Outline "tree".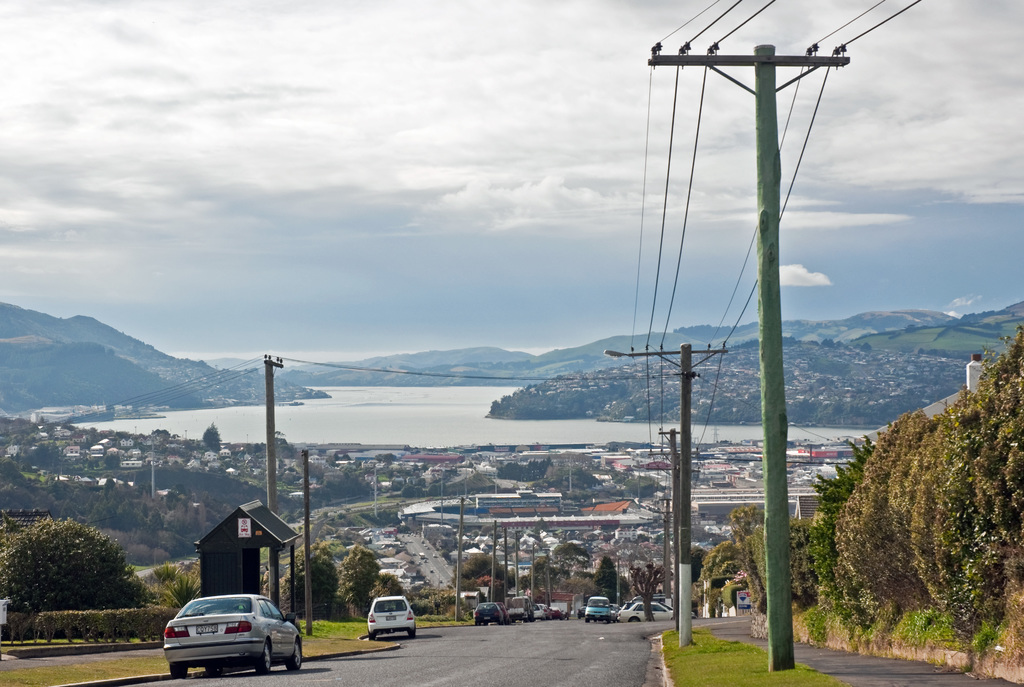
Outline: rect(524, 383, 538, 390).
